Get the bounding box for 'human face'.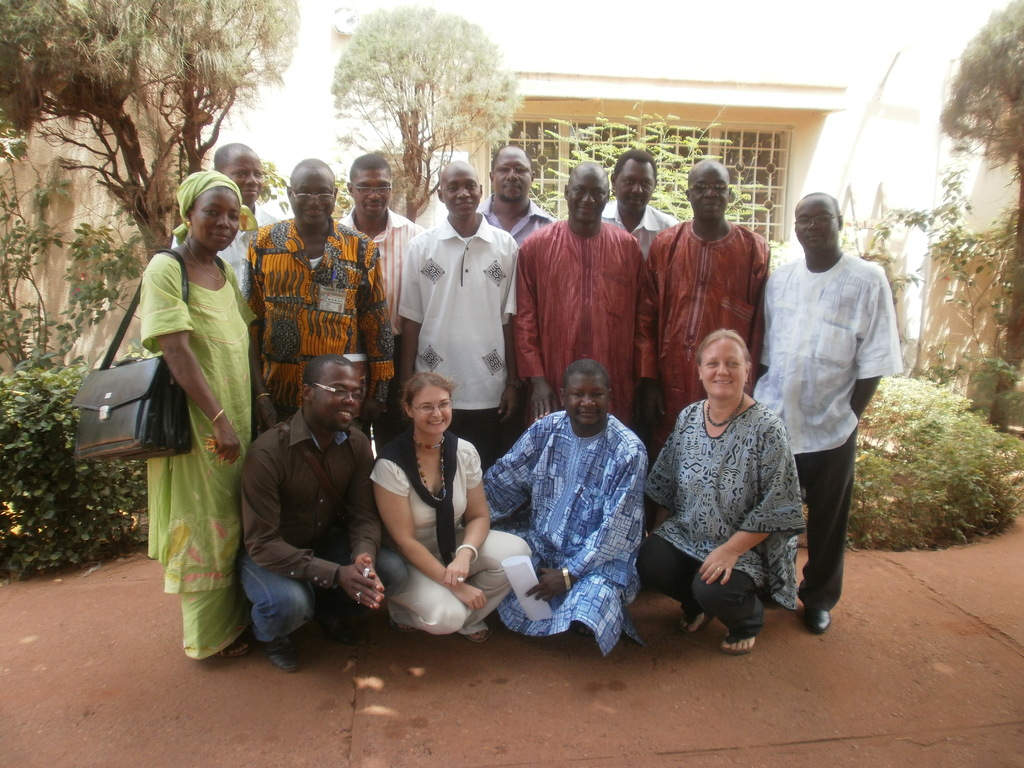
detection(616, 159, 653, 210).
